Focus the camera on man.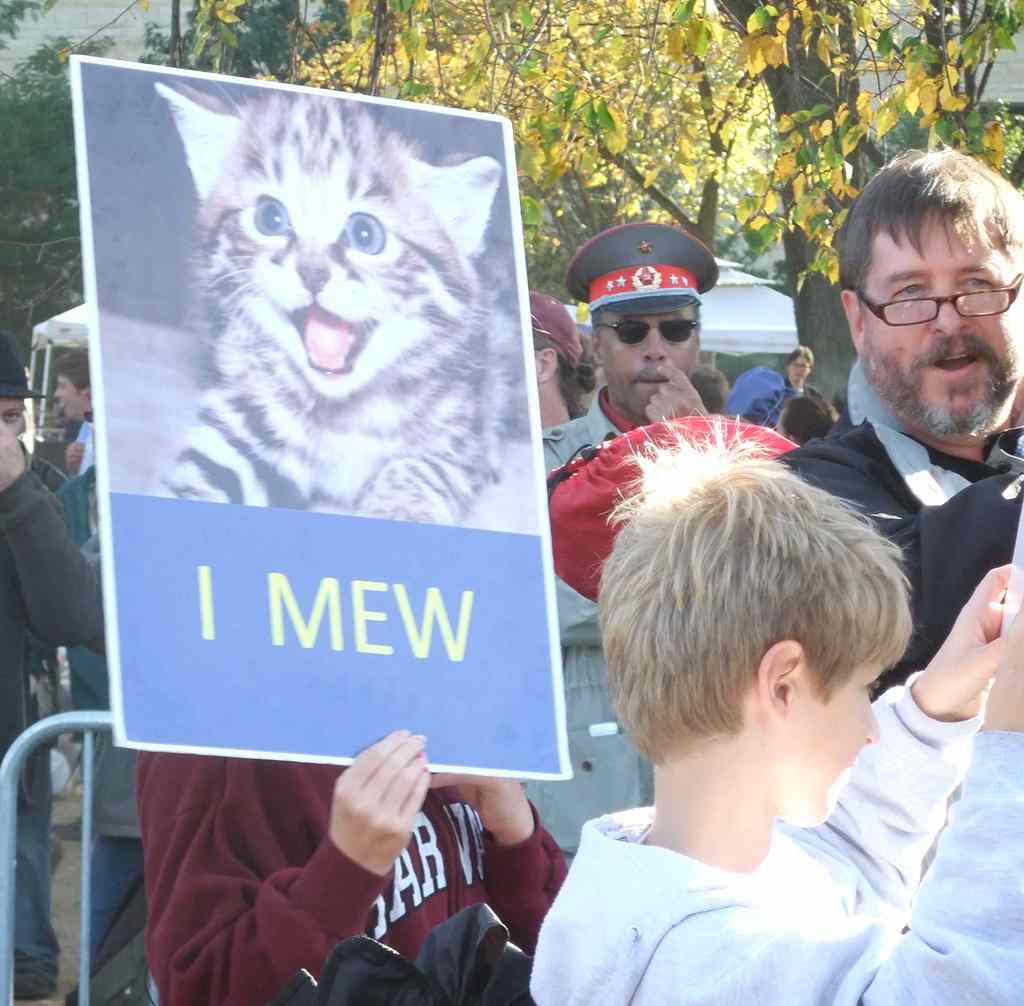
Focus region: bbox(781, 137, 1023, 690).
